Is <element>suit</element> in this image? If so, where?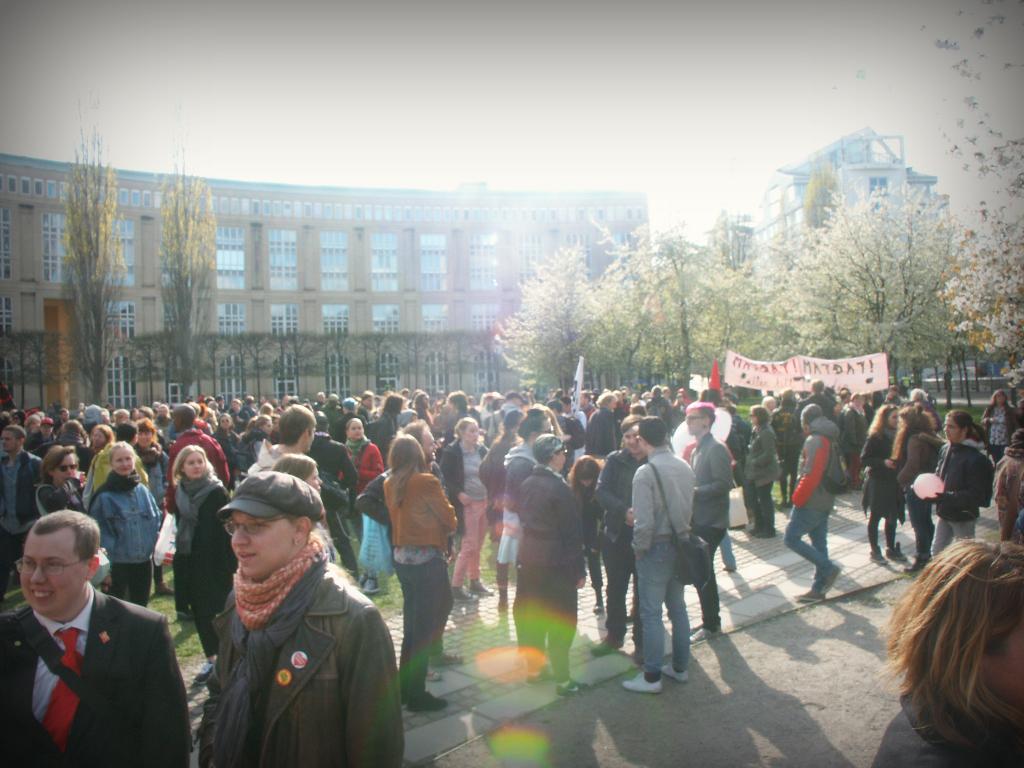
Yes, at BBox(0, 553, 179, 764).
